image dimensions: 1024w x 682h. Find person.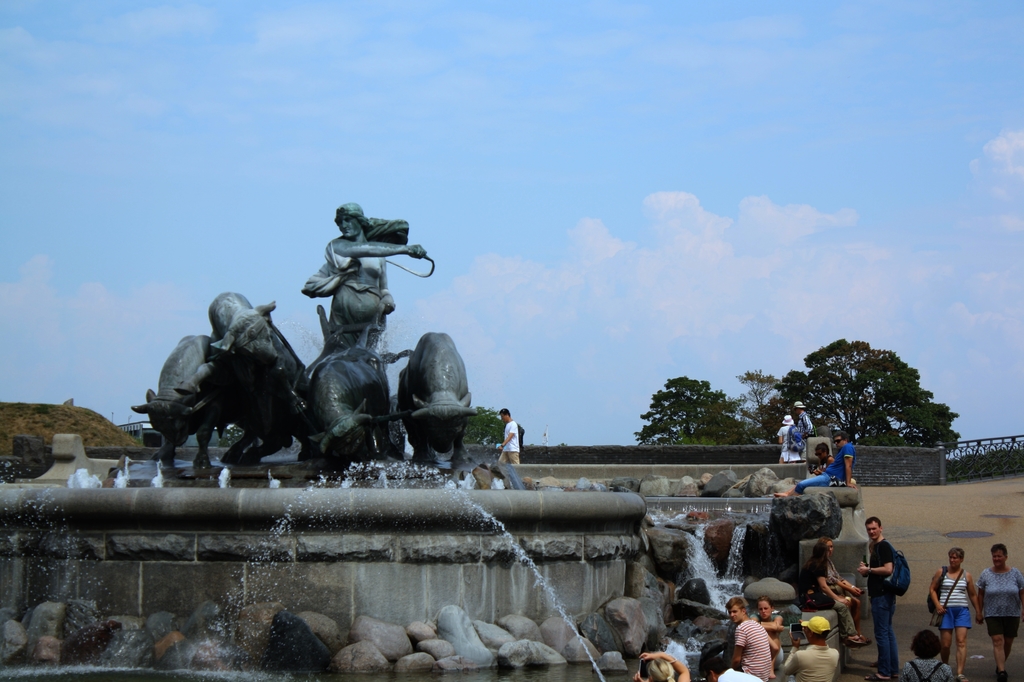
x1=631 y1=649 x2=694 y2=681.
